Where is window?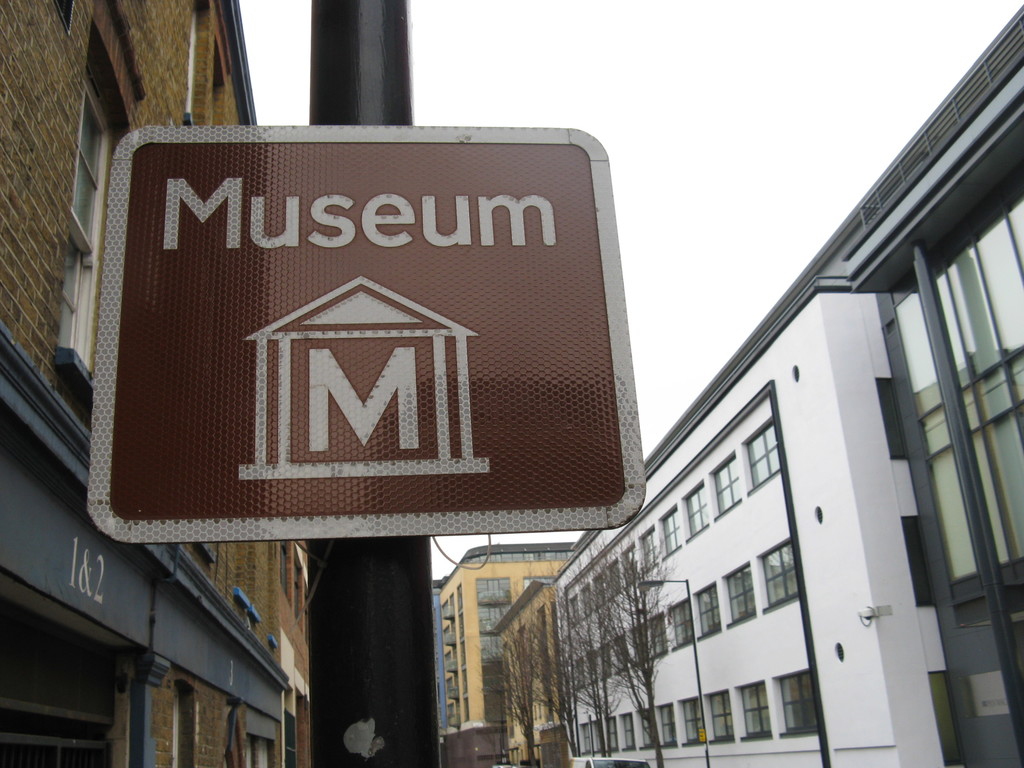
box(654, 705, 670, 751).
